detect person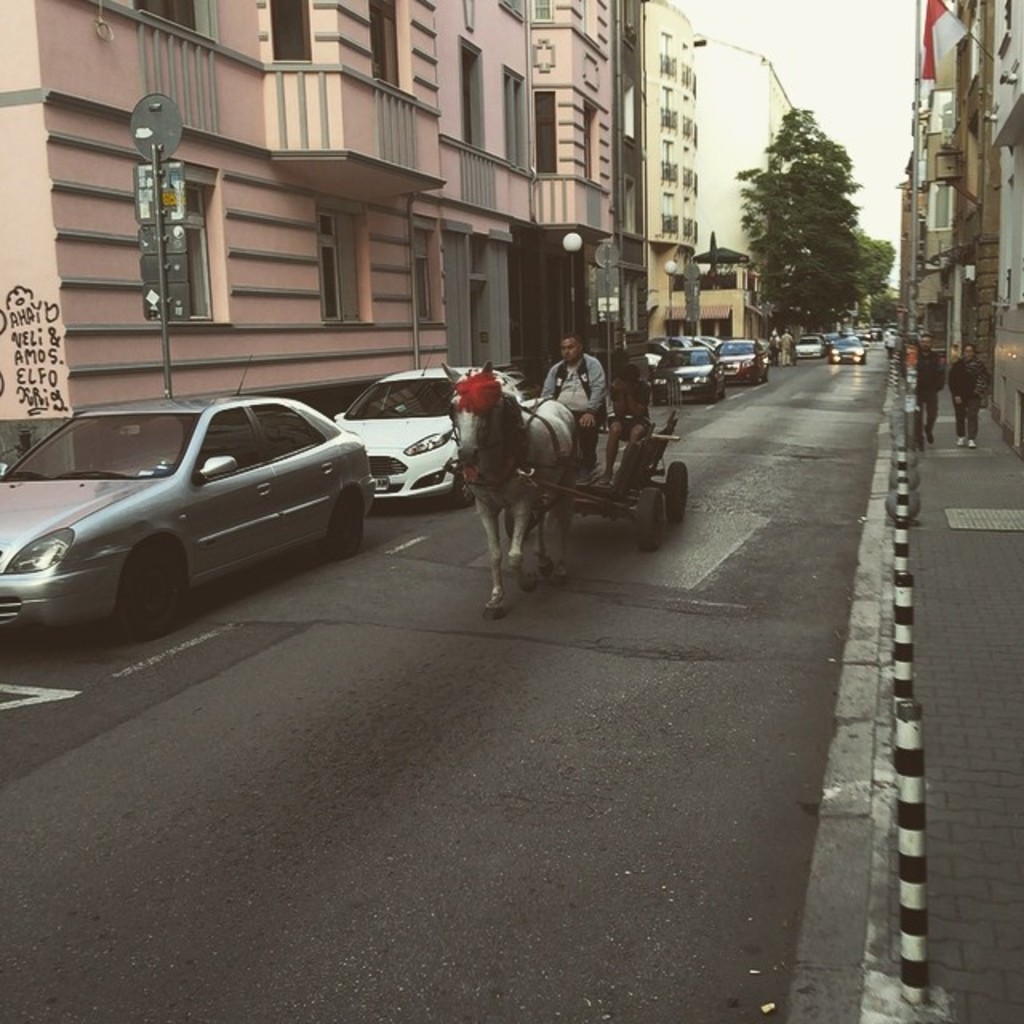
l=525, t=336, r=606, b=475
